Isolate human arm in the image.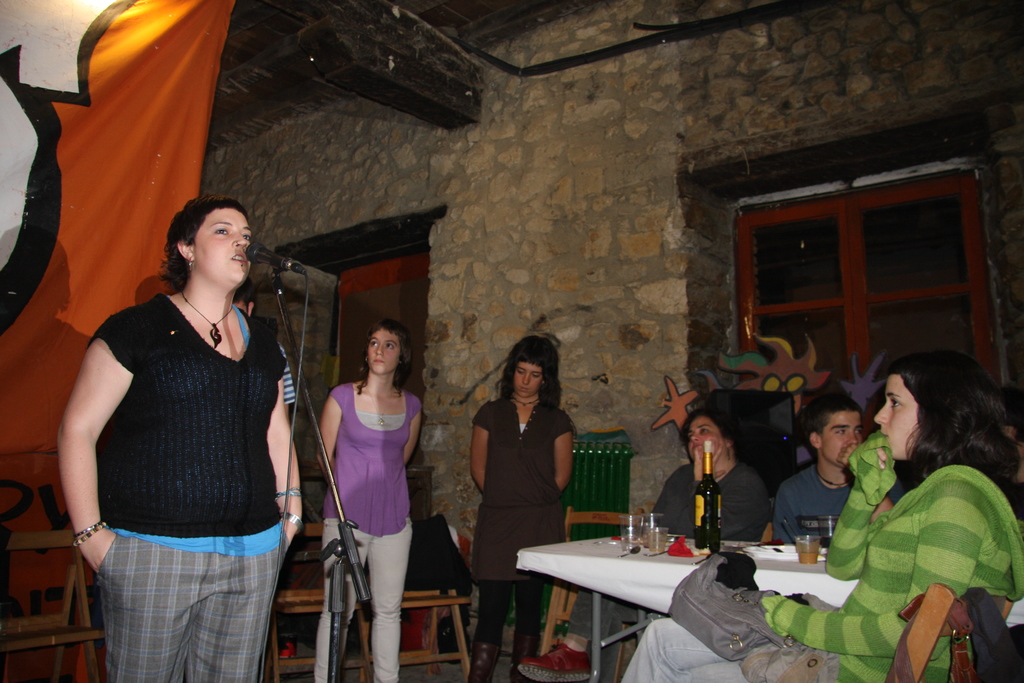
Isolated region: box=[402, 391, 433, 470].
